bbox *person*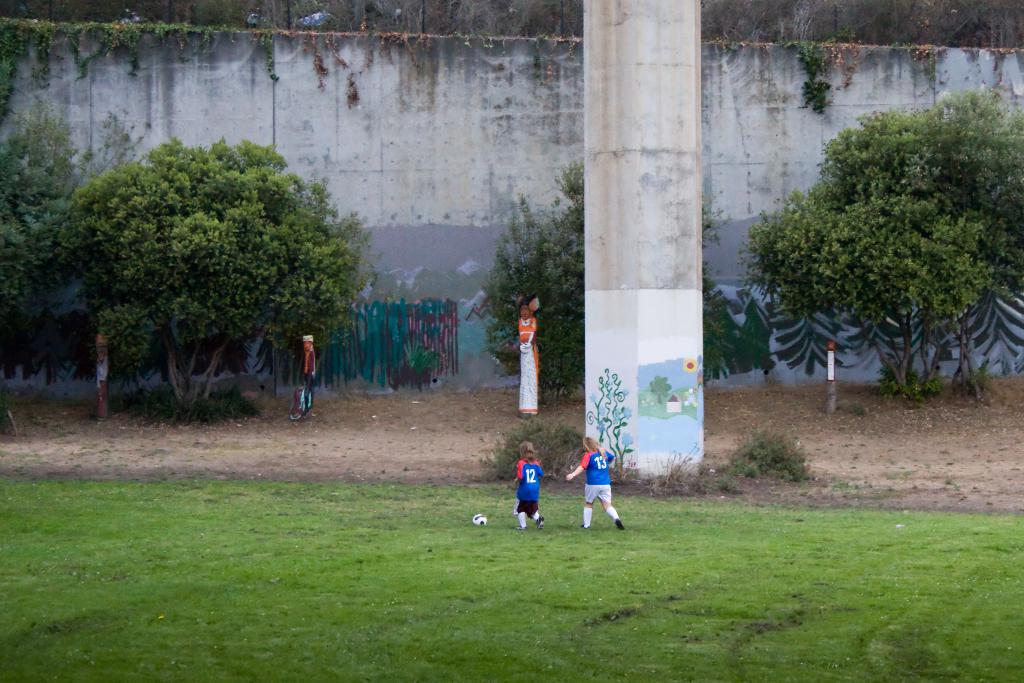
x1=565, y1=436, x2=623, y2=527
